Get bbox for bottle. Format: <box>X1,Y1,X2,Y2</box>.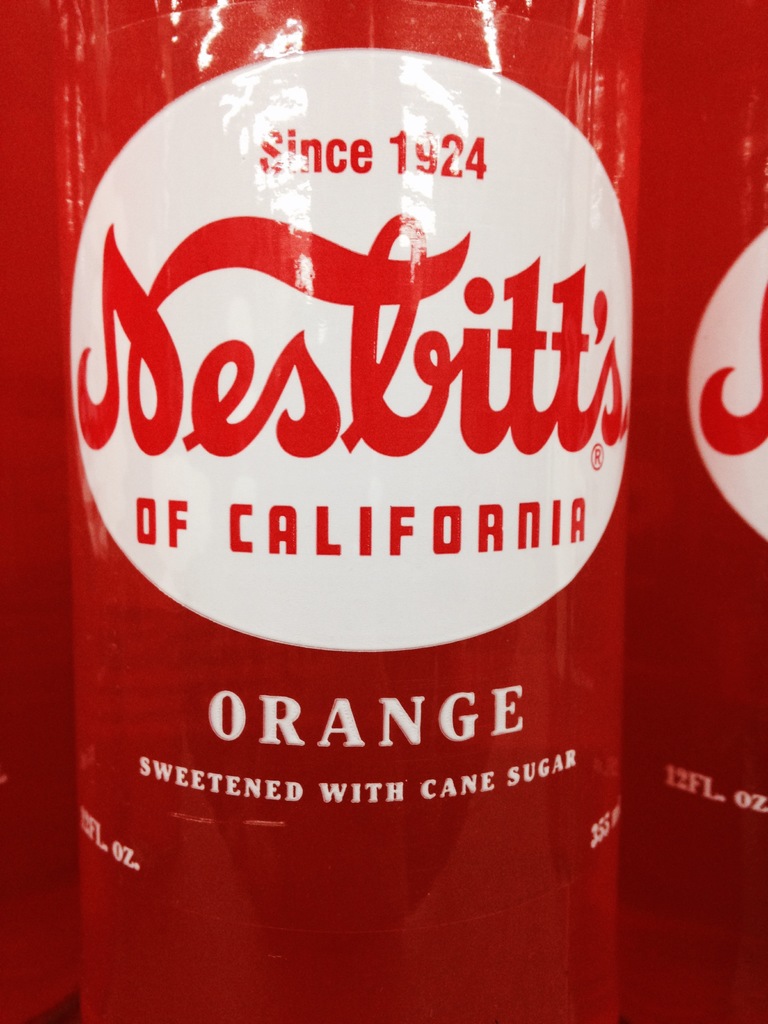
<box>626,0,767,1023</box>.
